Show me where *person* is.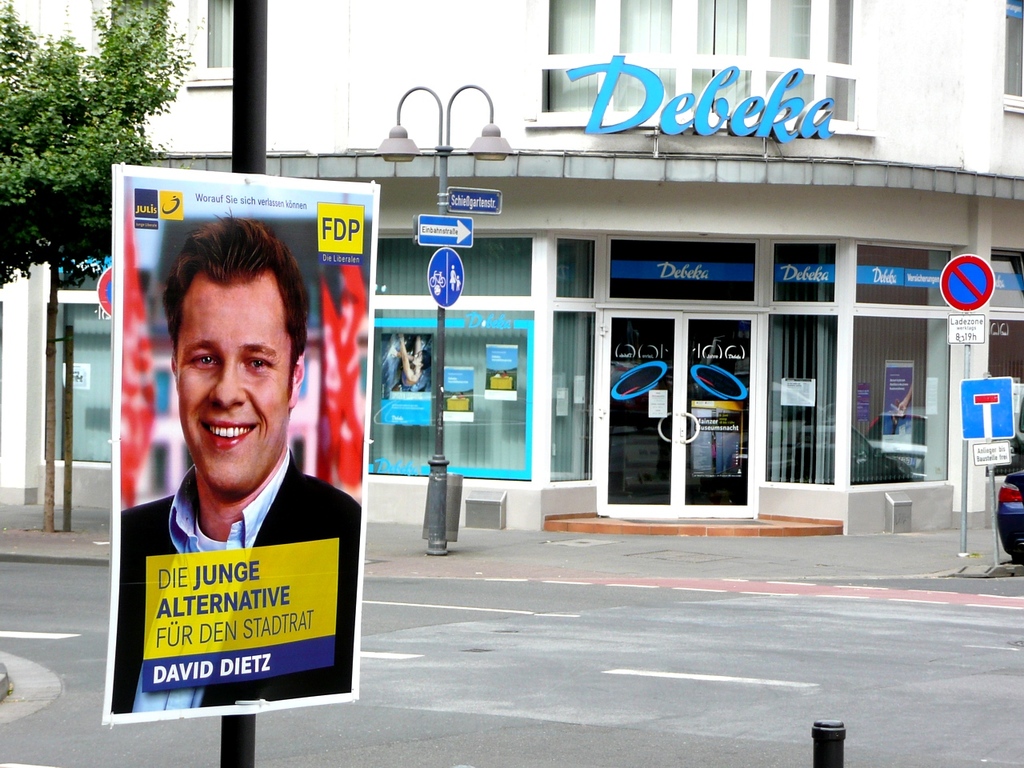
*person* is at bbox(113, 224, 339, 719).
